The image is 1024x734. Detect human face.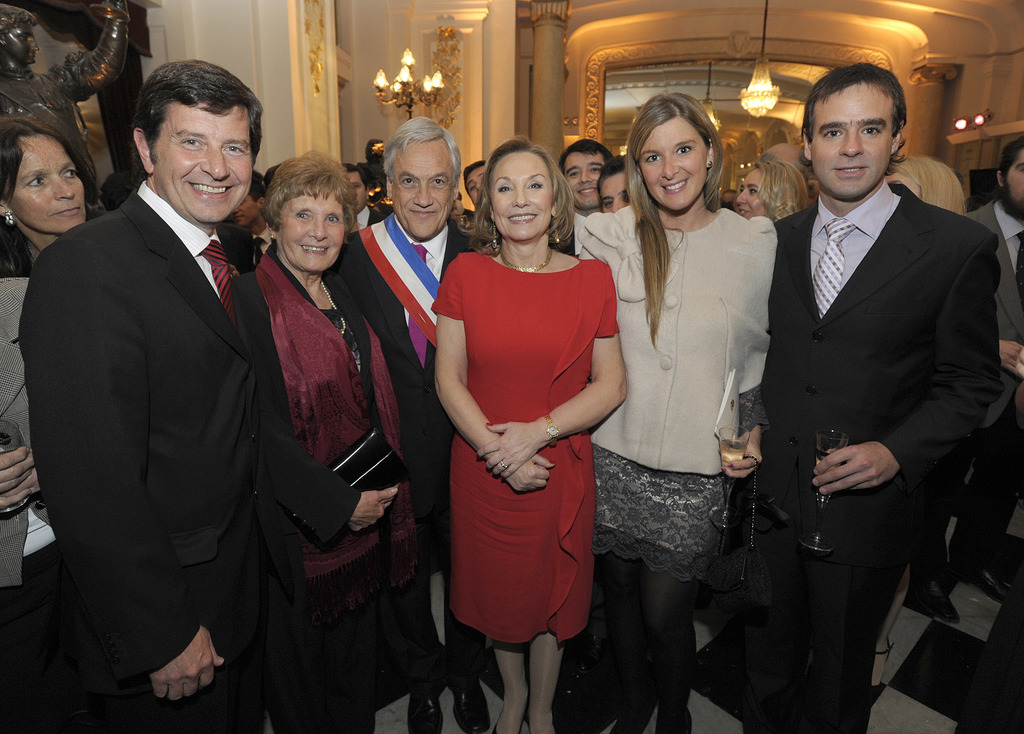
Detection: l=811, t=84, r=887, b=198.
